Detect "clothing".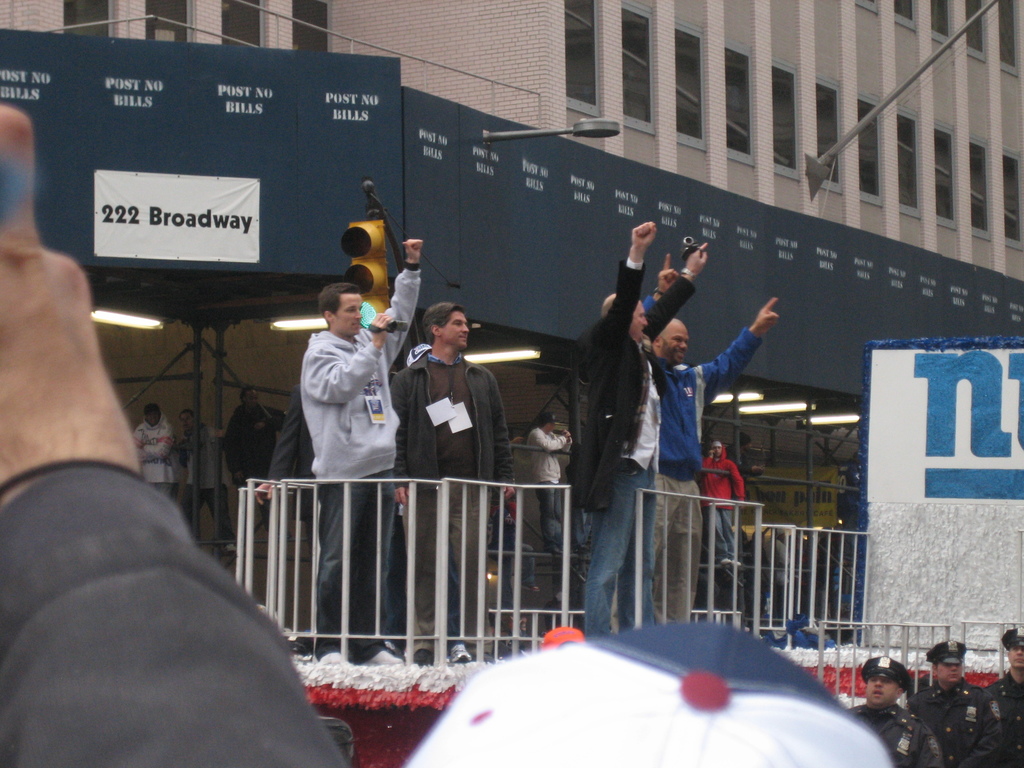
Detected at (268,405,317,525).
